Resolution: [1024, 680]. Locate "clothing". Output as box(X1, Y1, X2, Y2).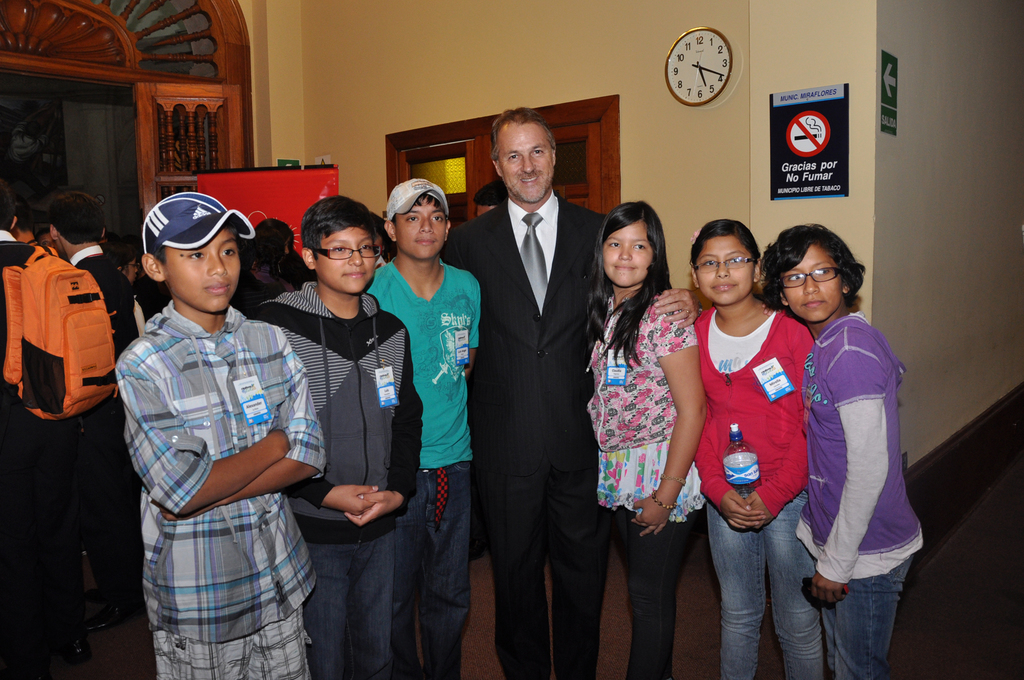
box(443, 188, 609, 674).
